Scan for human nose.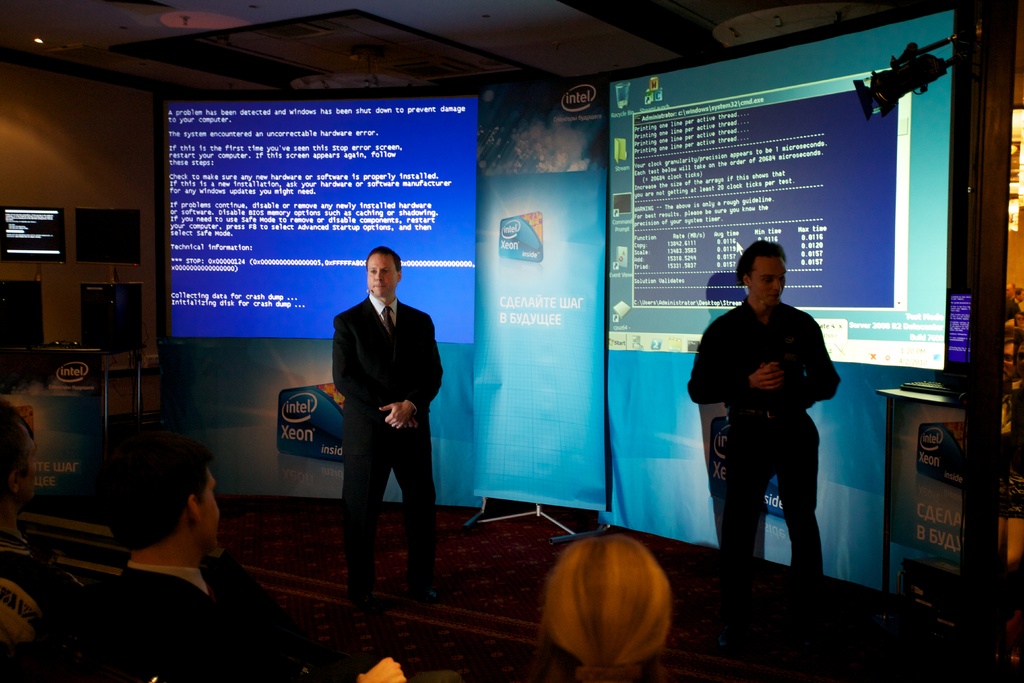
Scan result: crop(374, 272, 384, 280).
